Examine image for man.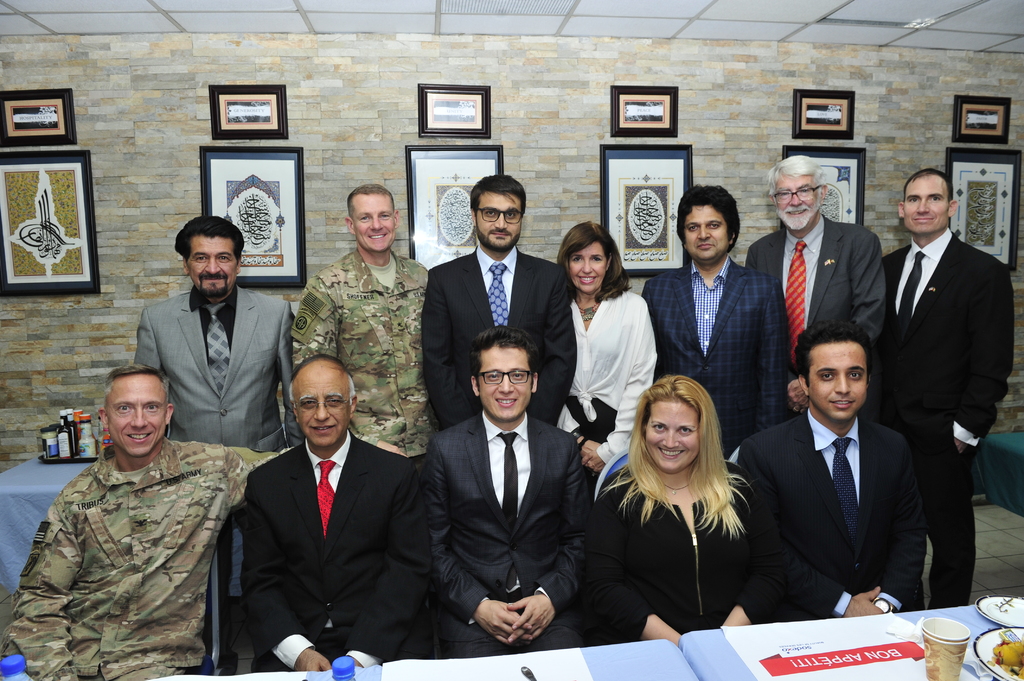
Examination result: <region>872, 165, 1014, 609</region>.
